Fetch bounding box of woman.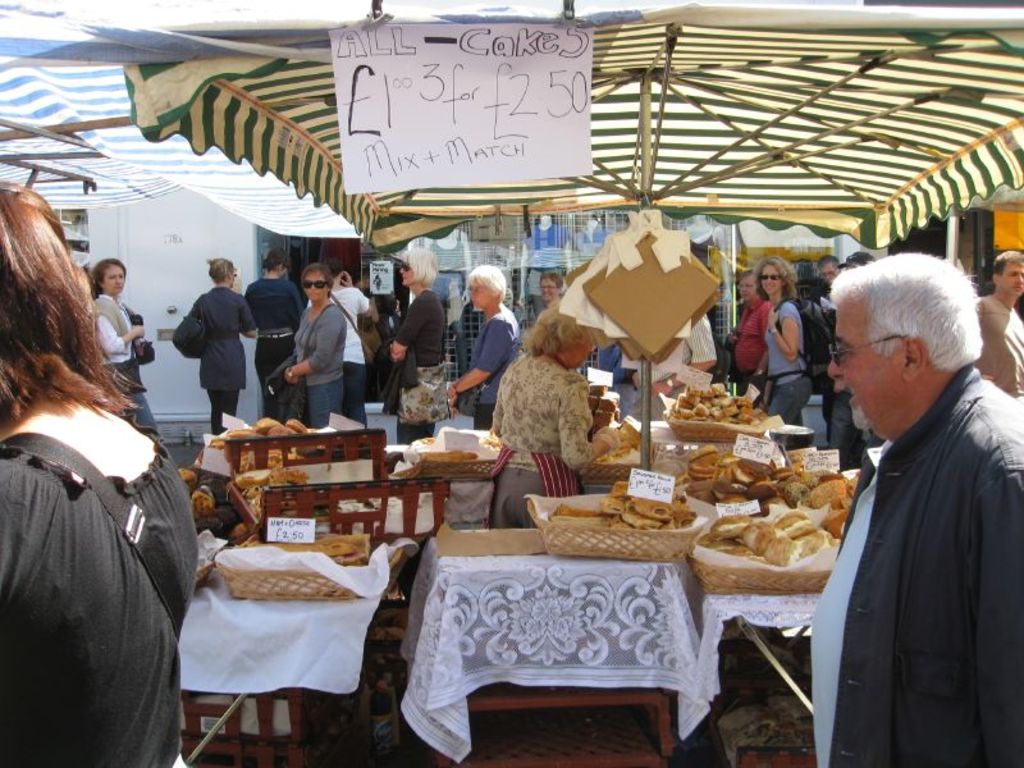
Bbox: select_region(189, 252, 259, 435).
